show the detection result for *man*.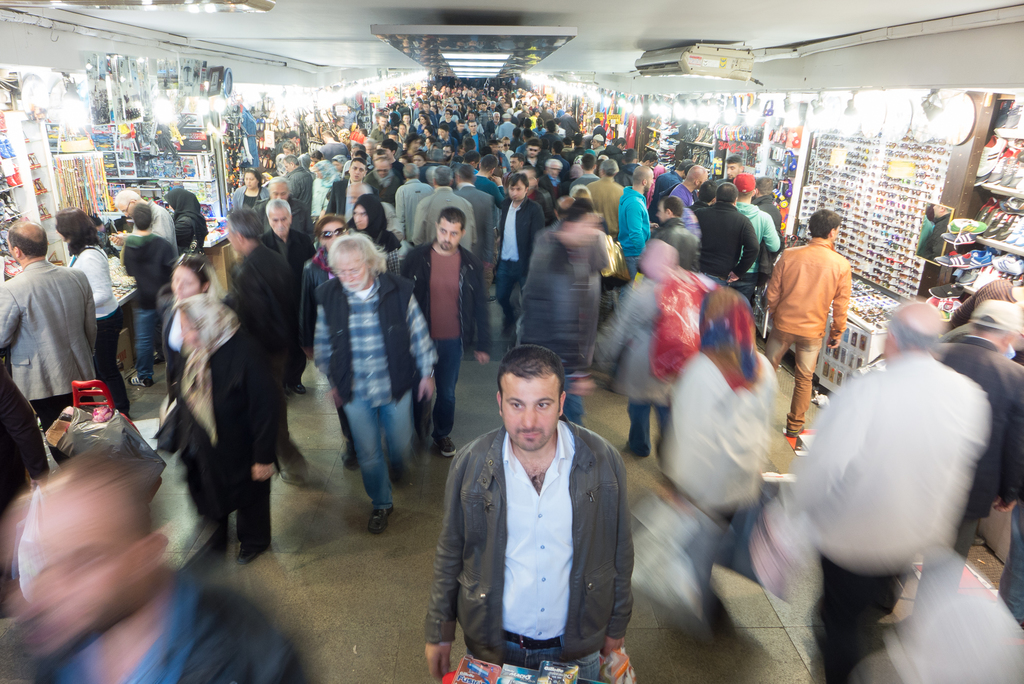
left=308, top=231, right=443, bottom=540.
